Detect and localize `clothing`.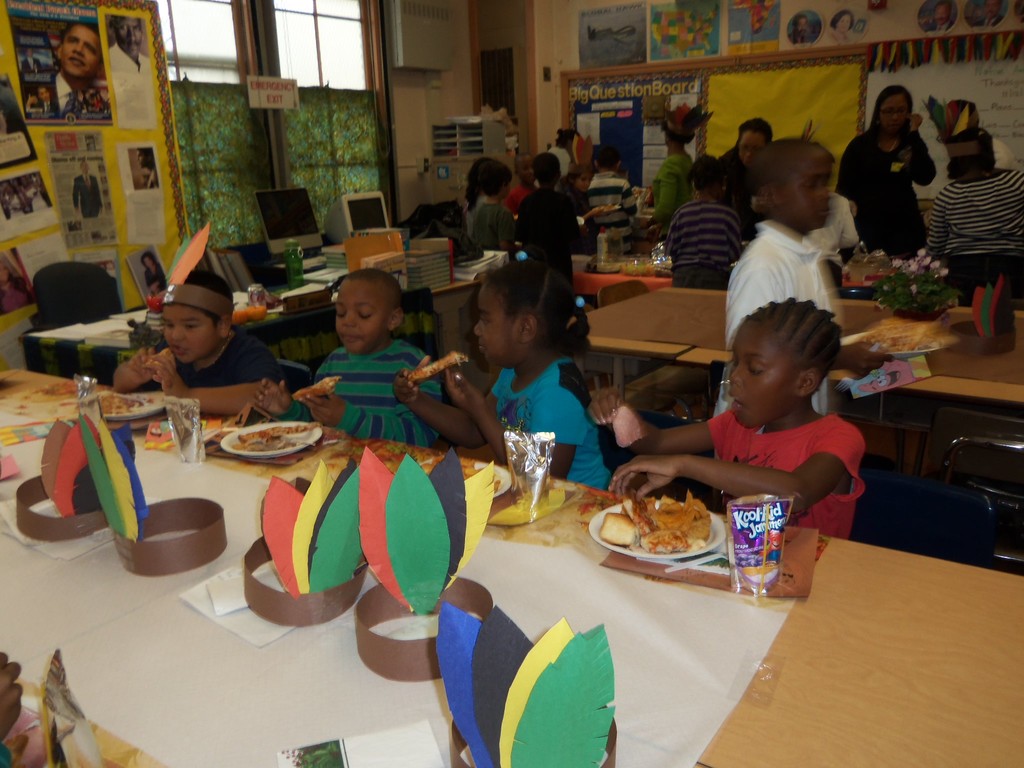
Localized at (left=925, top=170, right=1023, bottom=294).
